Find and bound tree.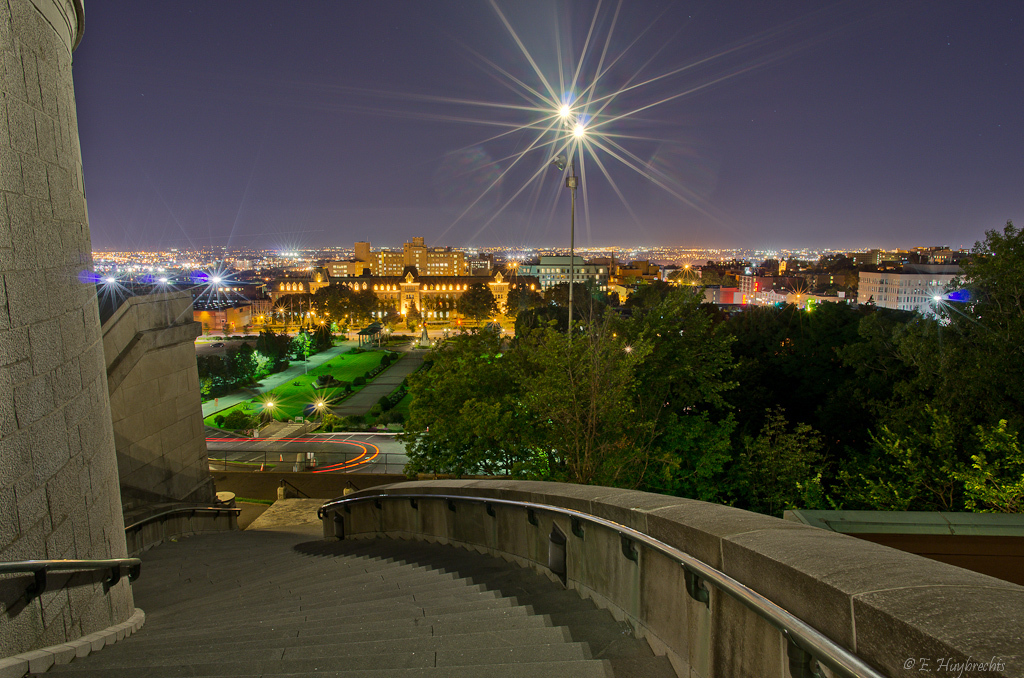
Bound: 252, 326, 292, 371.
